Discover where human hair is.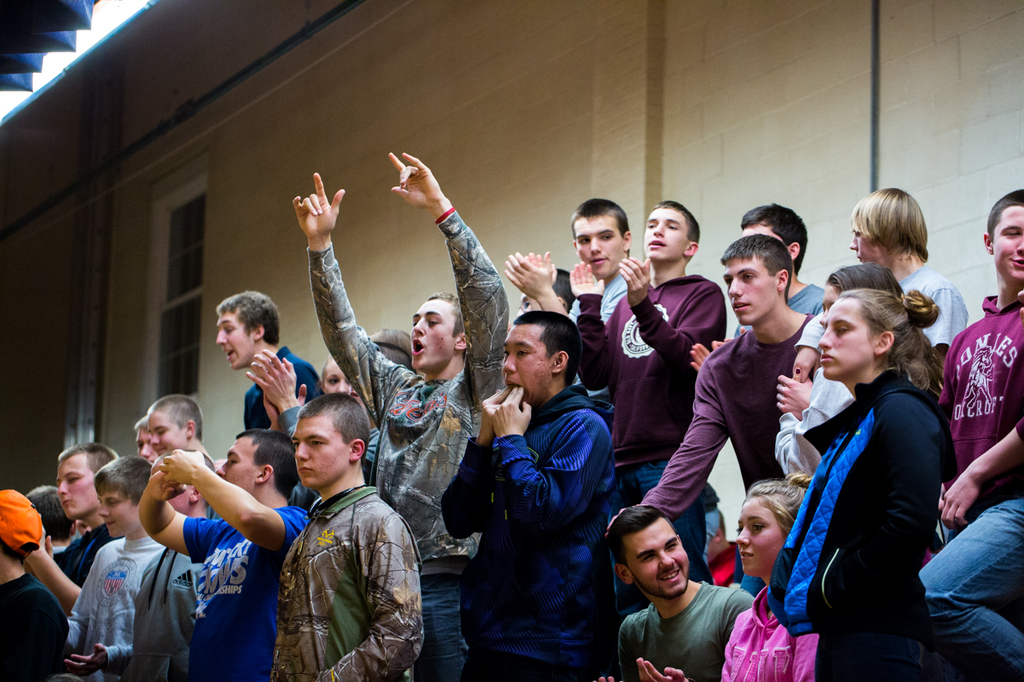
Discovered at [24, 486, 76, 541].
